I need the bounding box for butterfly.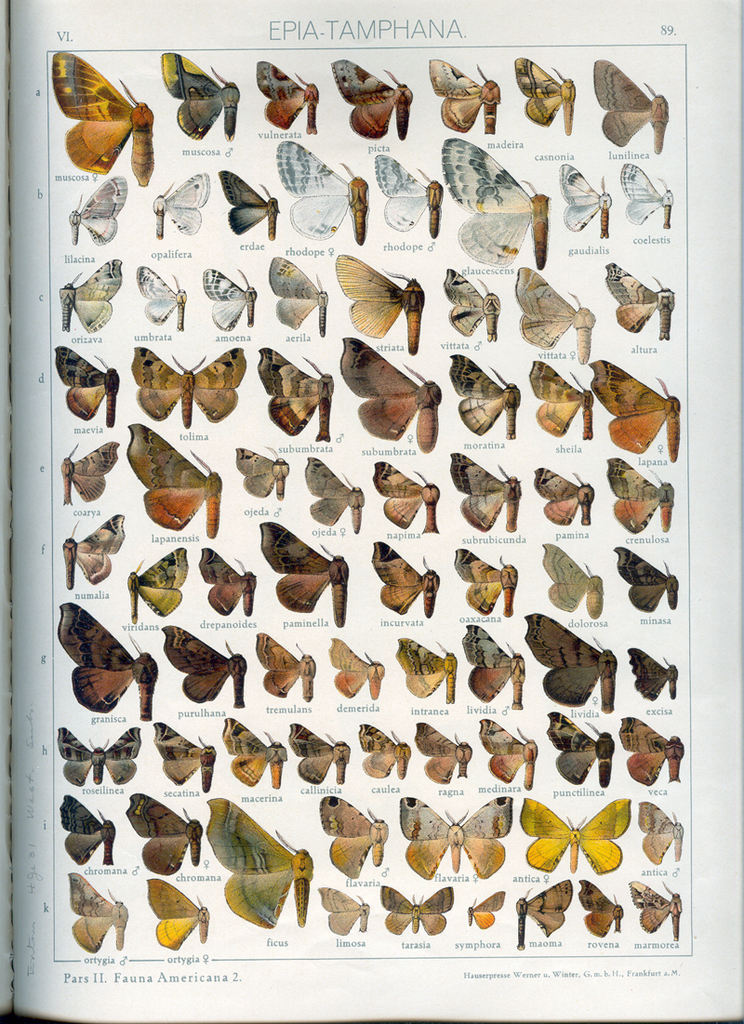
Here it is: [left=254, top=58, right=322, bottom=137].
